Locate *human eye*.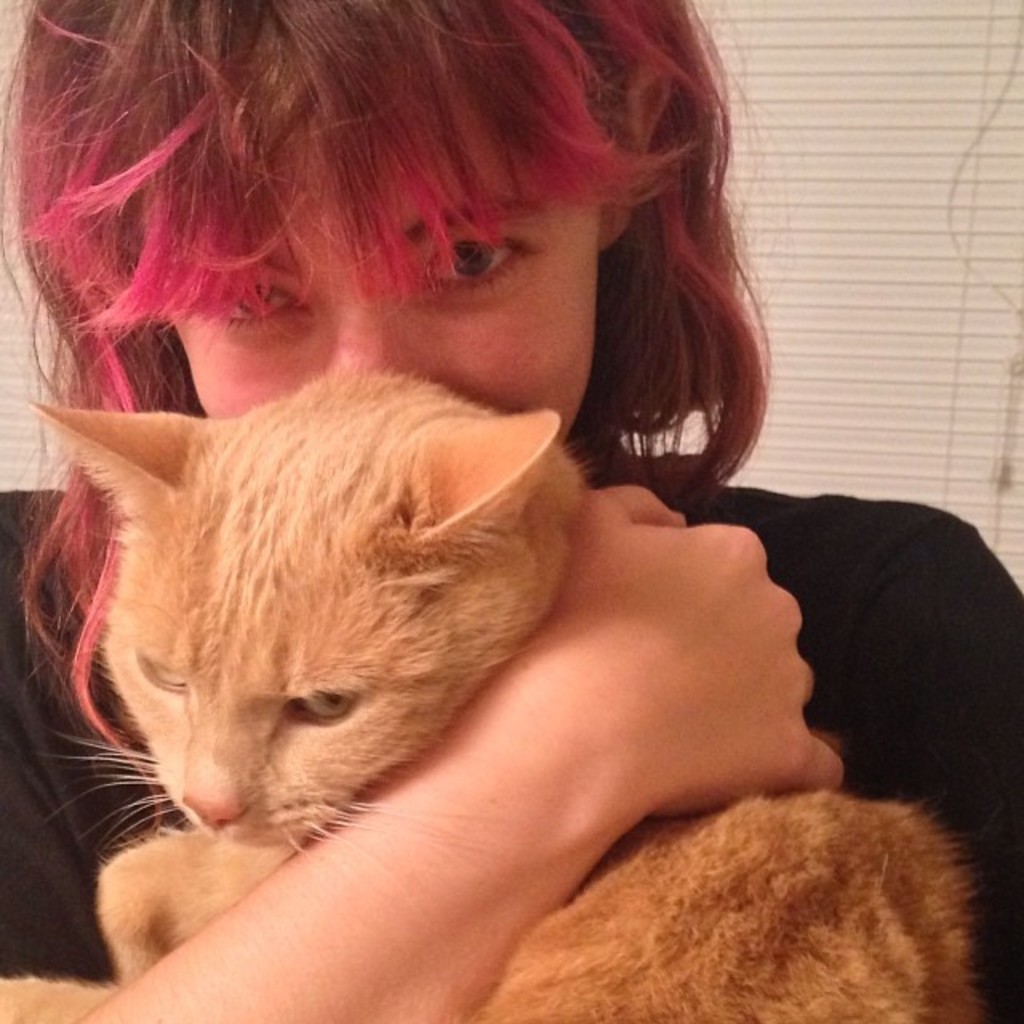
Bounding box: detection(418, 232, 531, 302).
